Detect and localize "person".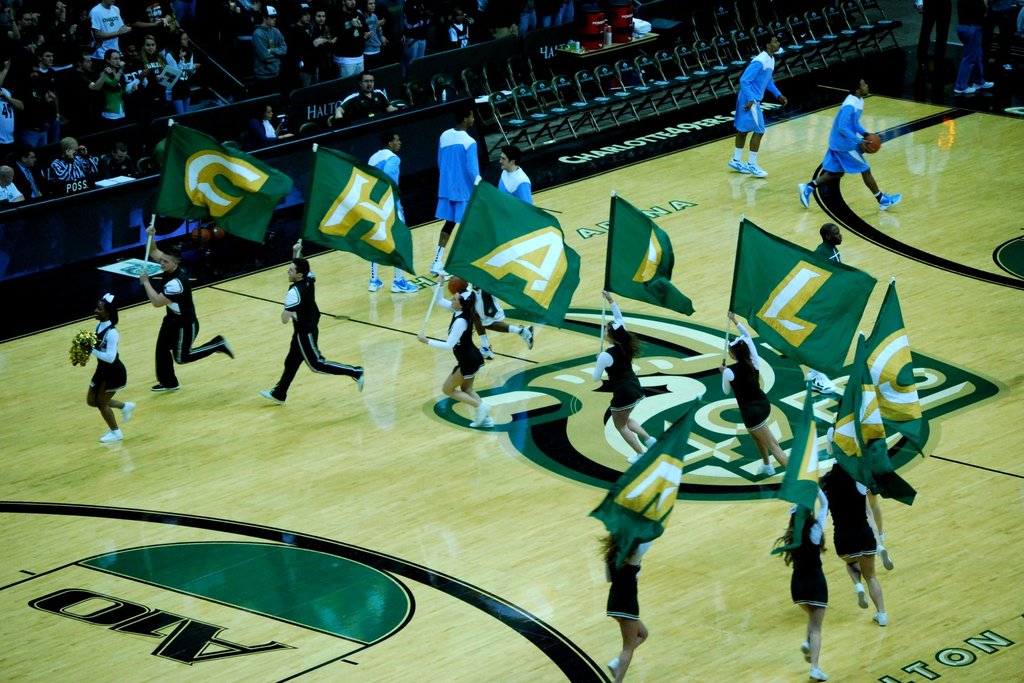
Localized at l=264, t=103, r=302, b=146.
